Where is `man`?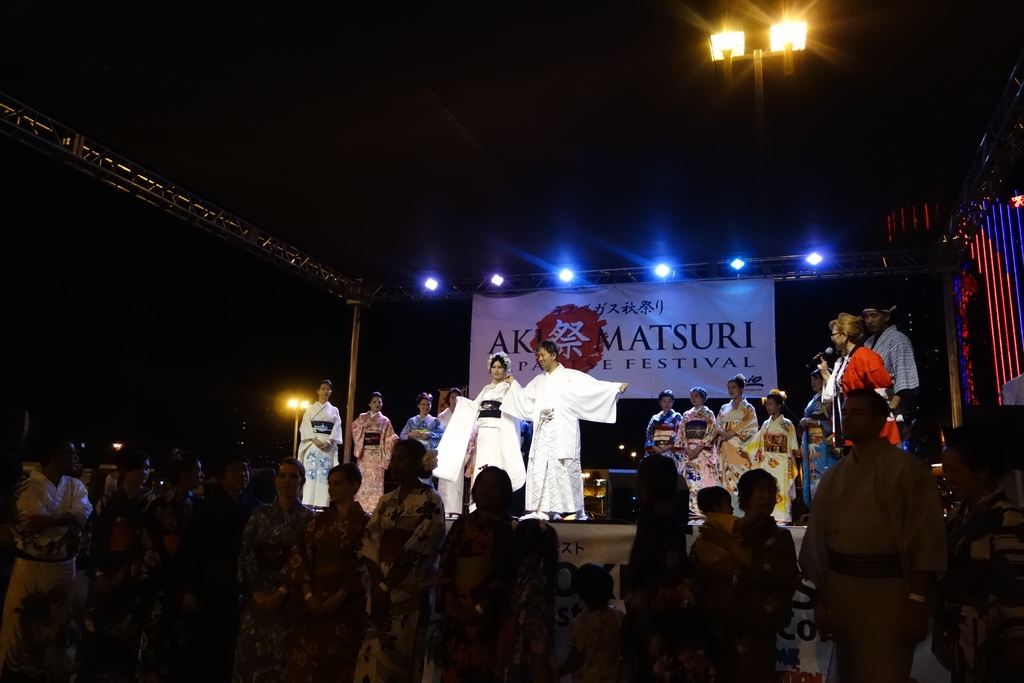
799,396,963,677.
